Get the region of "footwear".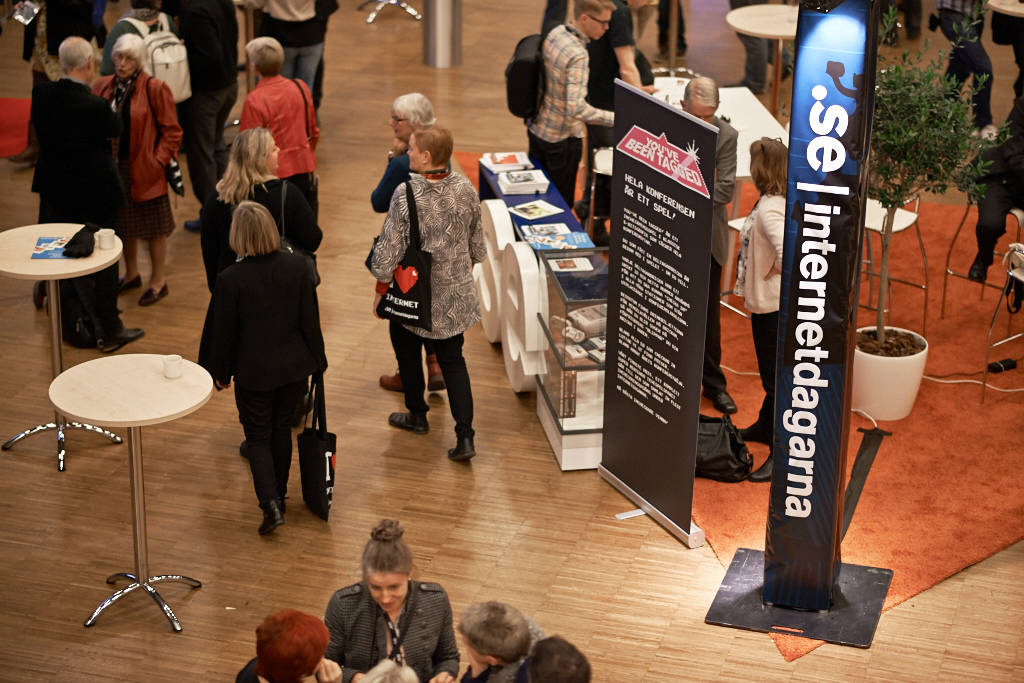
259 499 284 533.
